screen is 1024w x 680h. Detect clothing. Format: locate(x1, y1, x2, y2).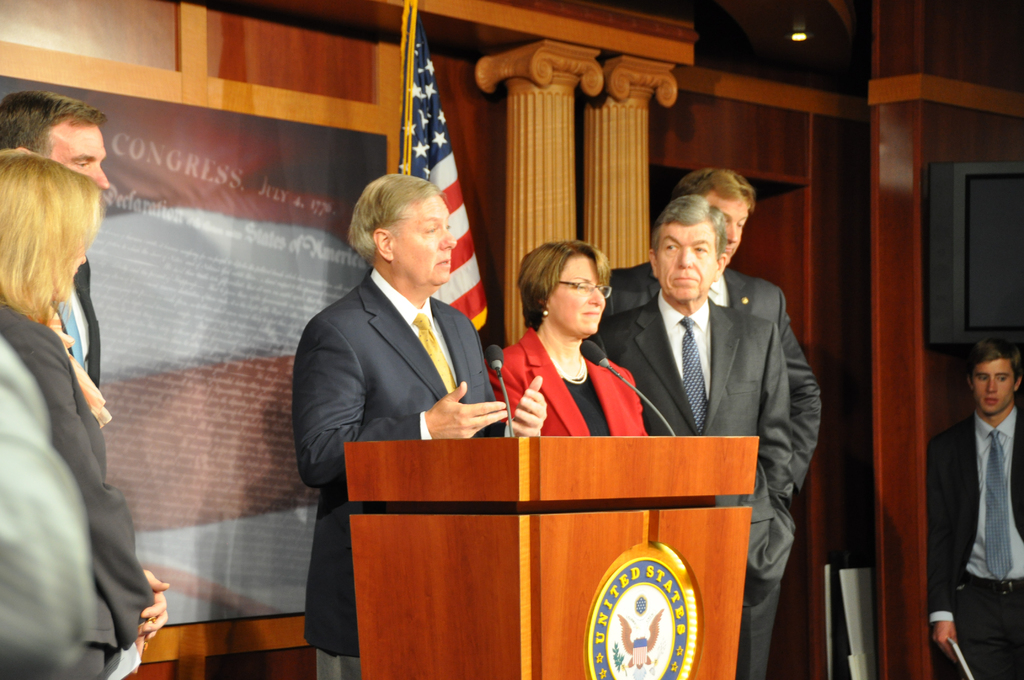
locate(0, 306, 154, 679).
